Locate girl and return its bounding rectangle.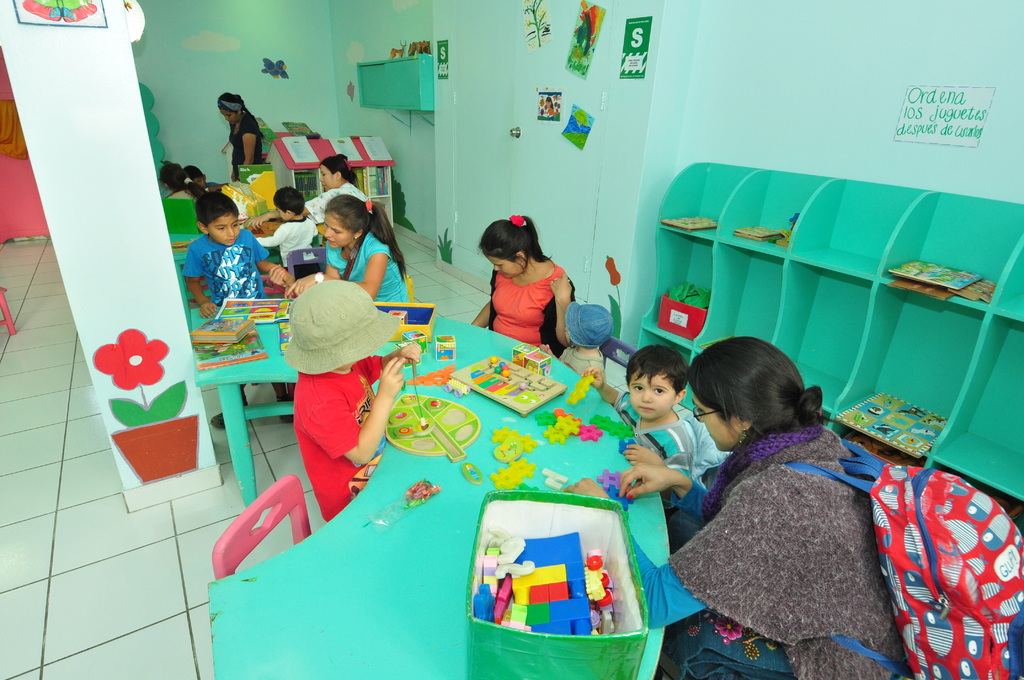
[466, 210, 582, 357].
